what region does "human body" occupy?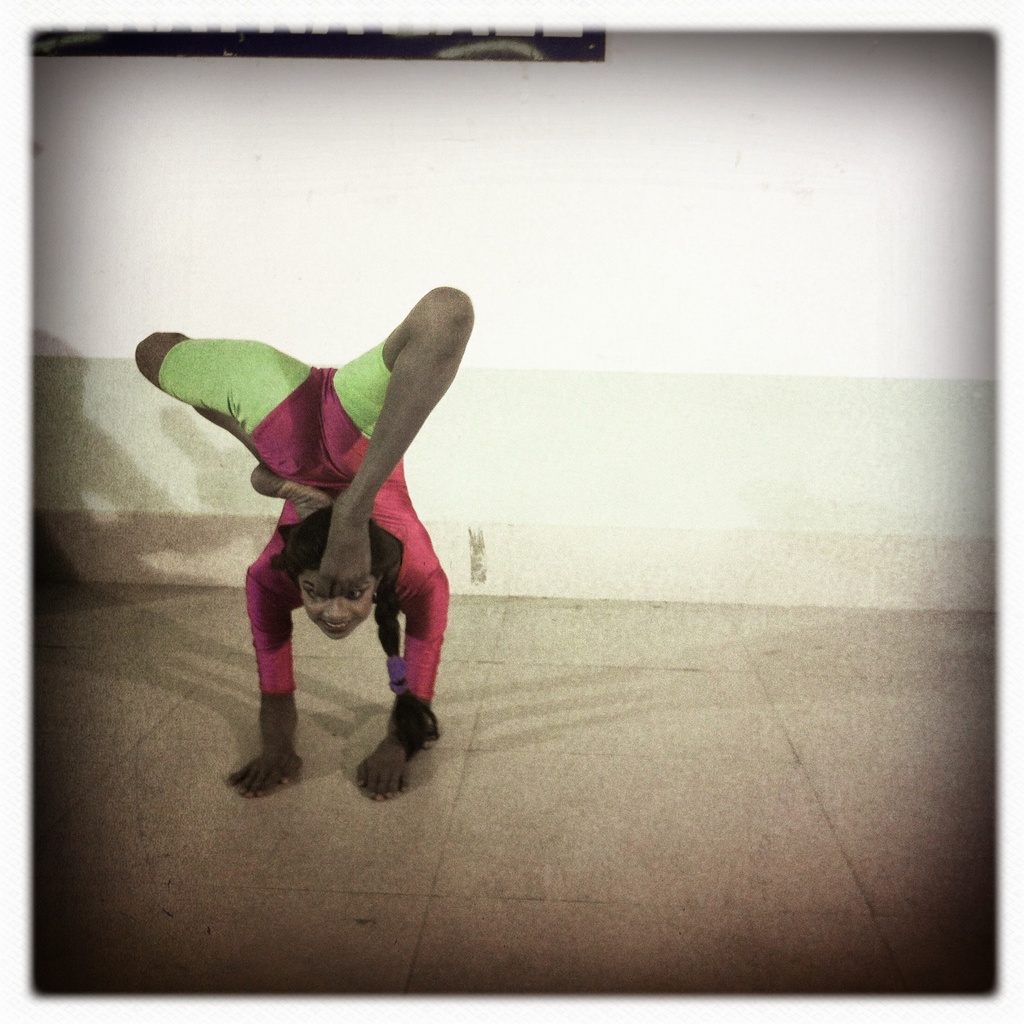
<bbox>141, 236, 452, 806</bbox>.
